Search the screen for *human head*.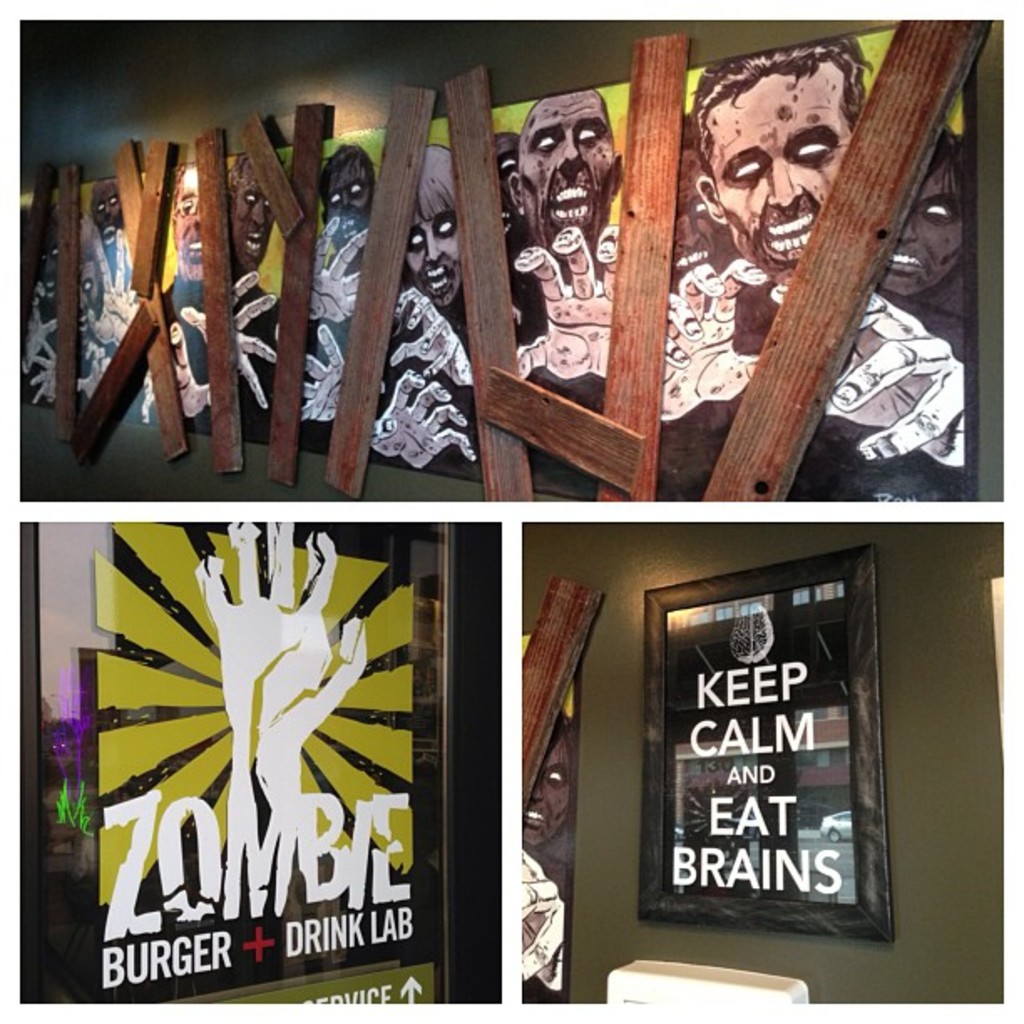
Found at (left=517, top=716, right=572, bottom=847).
